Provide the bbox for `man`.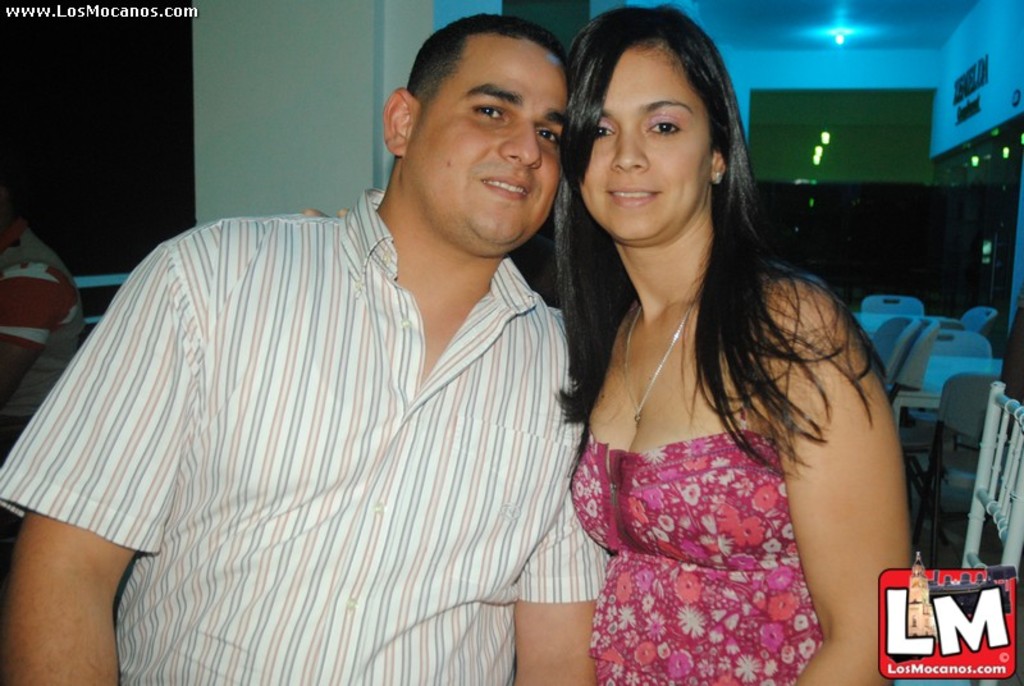
[x1=42, y1=19, x2=649, y2=674].
